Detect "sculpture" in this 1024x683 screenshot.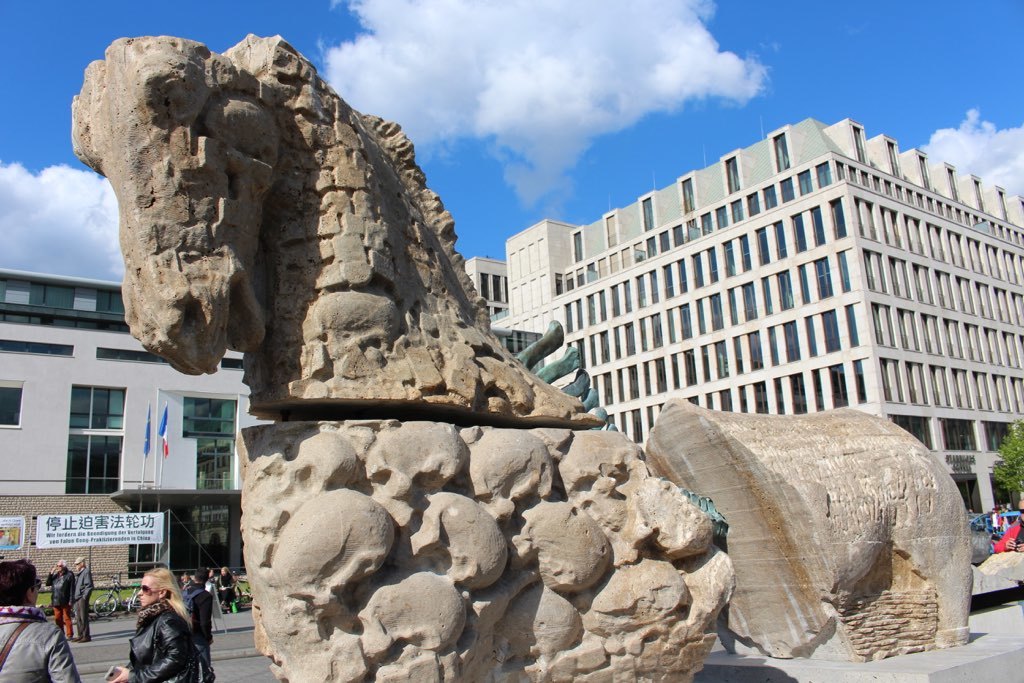
Detection: box=[67, 32, 738, 682].
